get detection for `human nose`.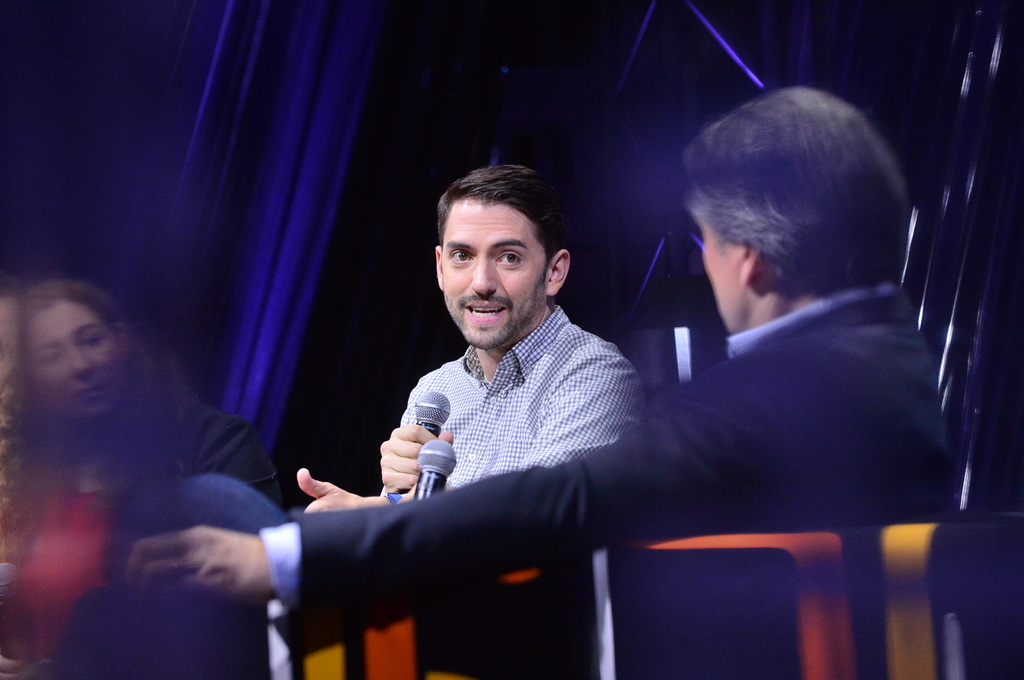
Detection: rect(471, 262, 499, 299).
